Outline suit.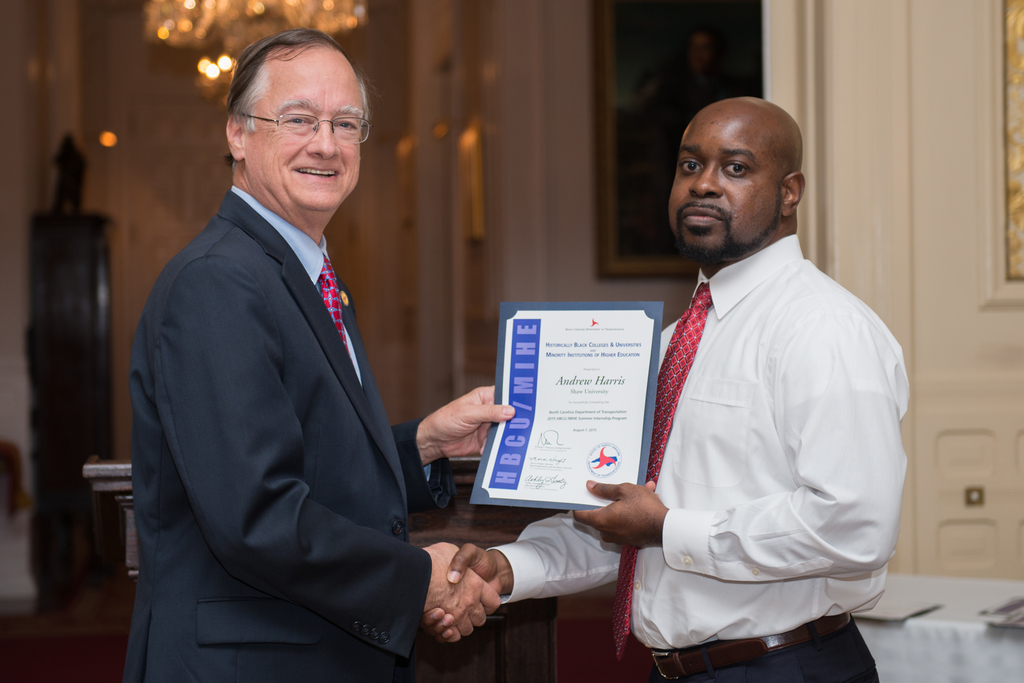
Outline: crop(157, 78, 539, 678).
